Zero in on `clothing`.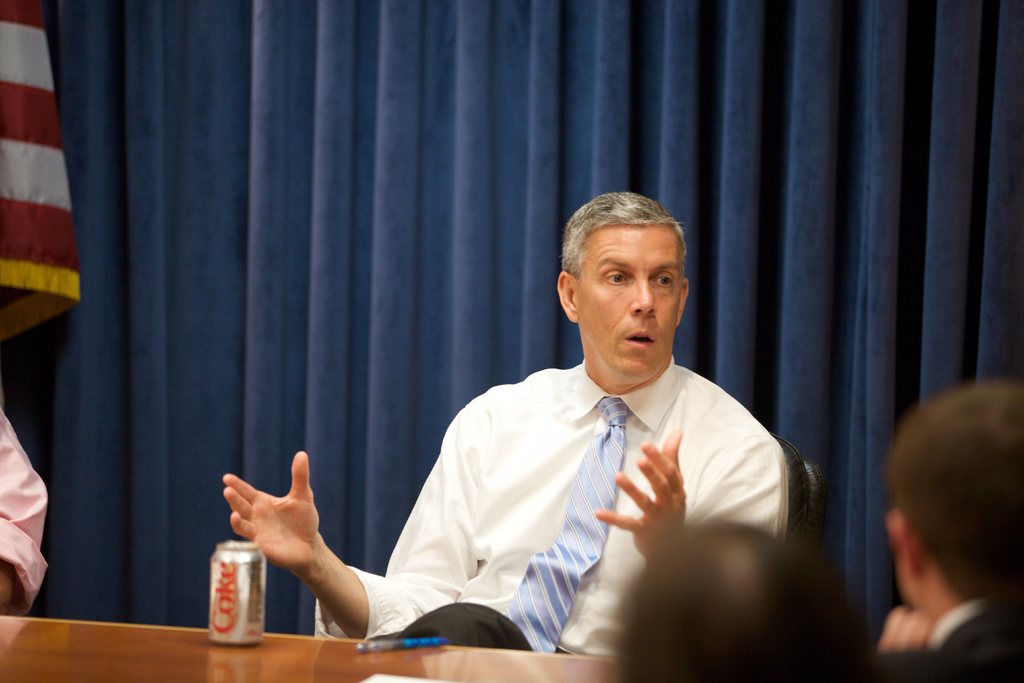
Zeroed in: left=0, top=395, right=51, bottom=619.
